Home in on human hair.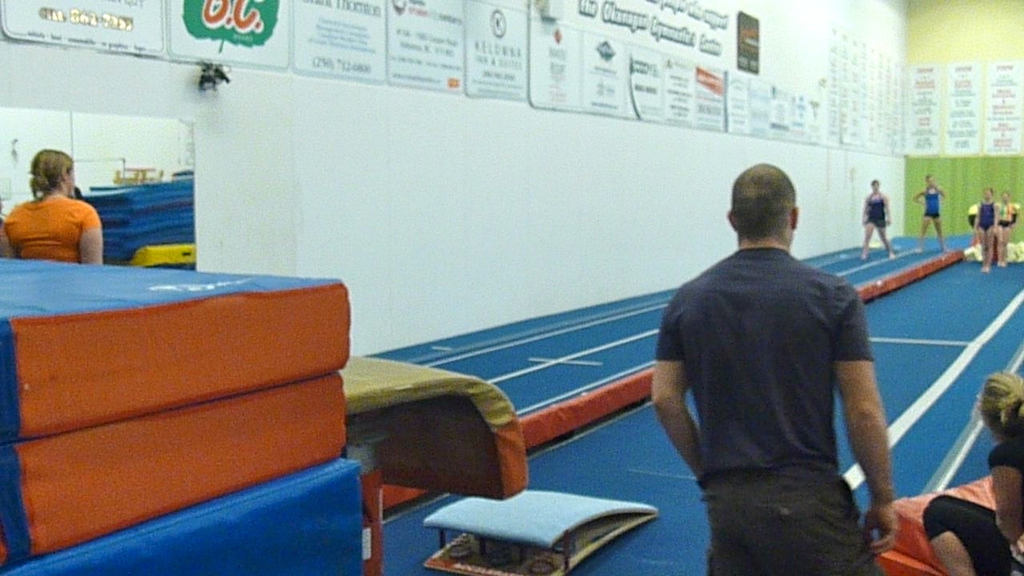
Homed in at box=[970, 366, 1023, 451].
